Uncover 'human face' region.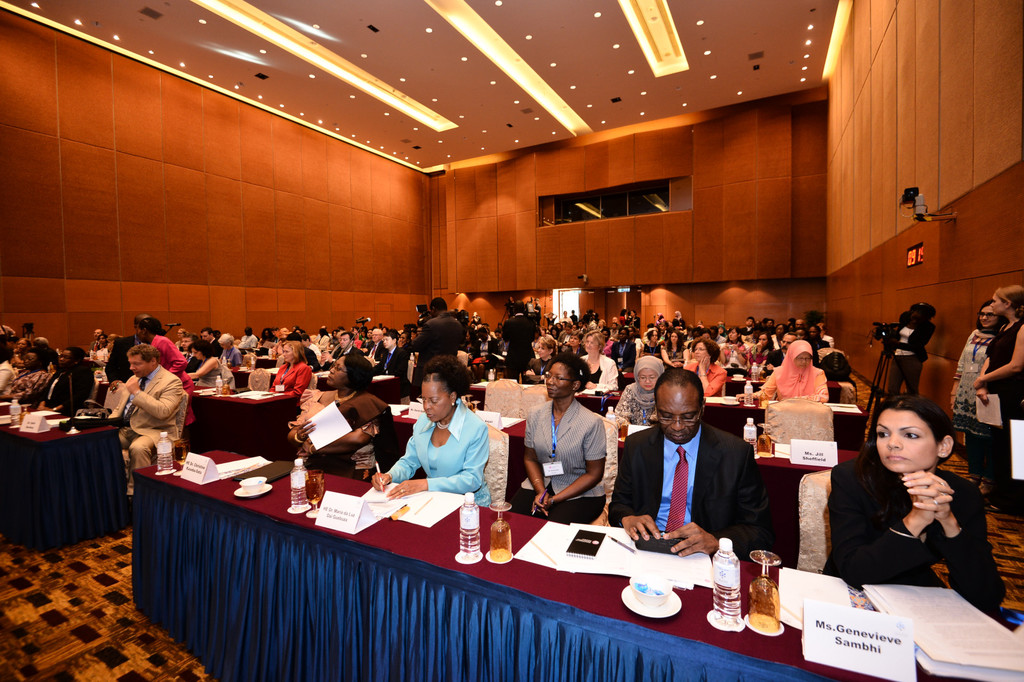
Uncovered: BBox(538, 353, 572, 404).
